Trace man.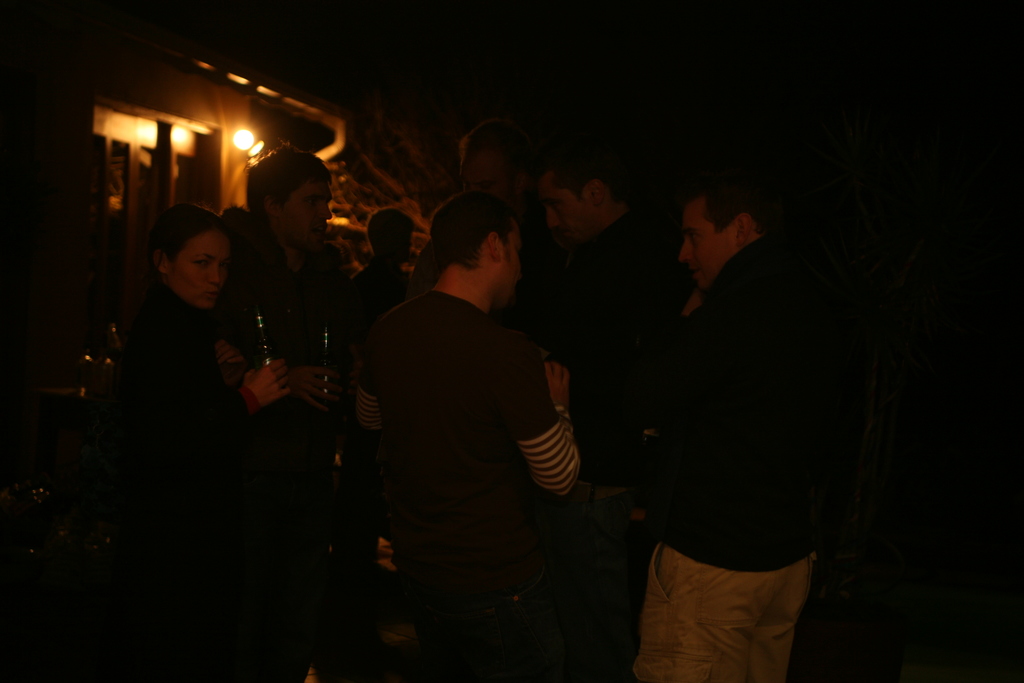
Traced to (406,122,582,338).
